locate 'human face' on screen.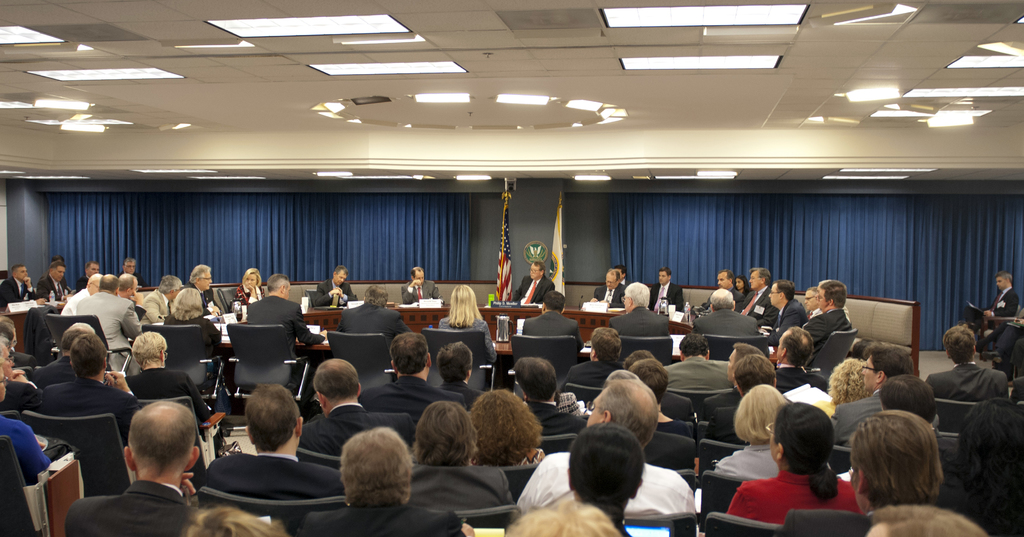
On screen at (333, 272, 346, 286).
